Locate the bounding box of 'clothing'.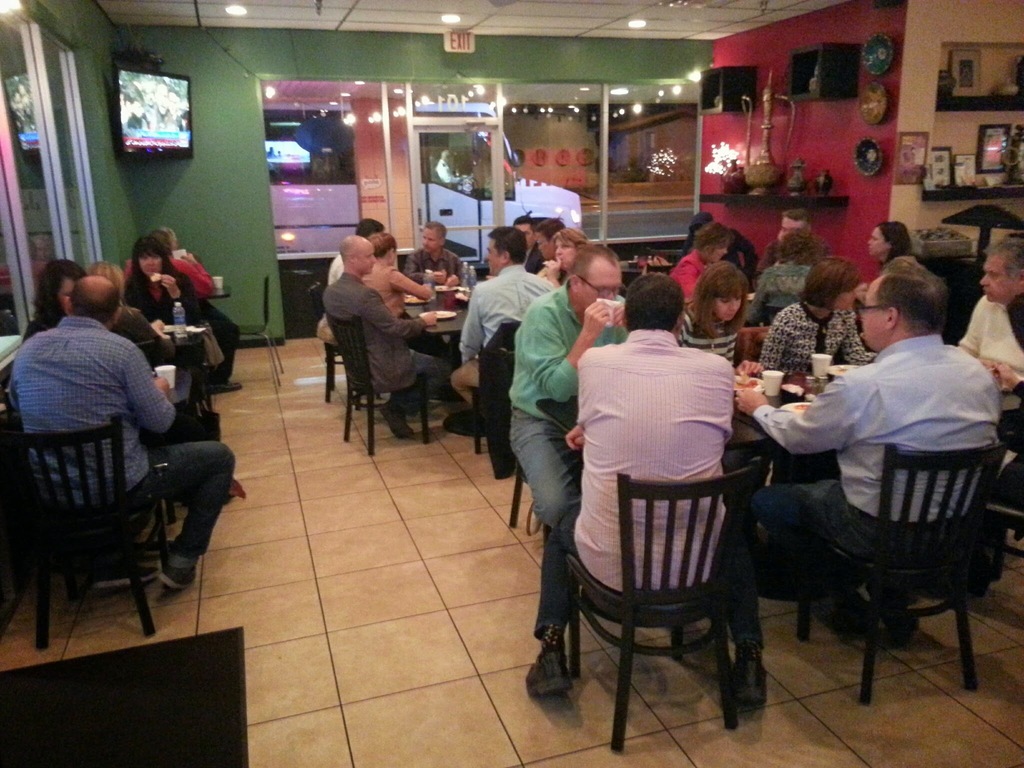
Bounding box: <bbox>8, 323, 232, 556</bbox>.
